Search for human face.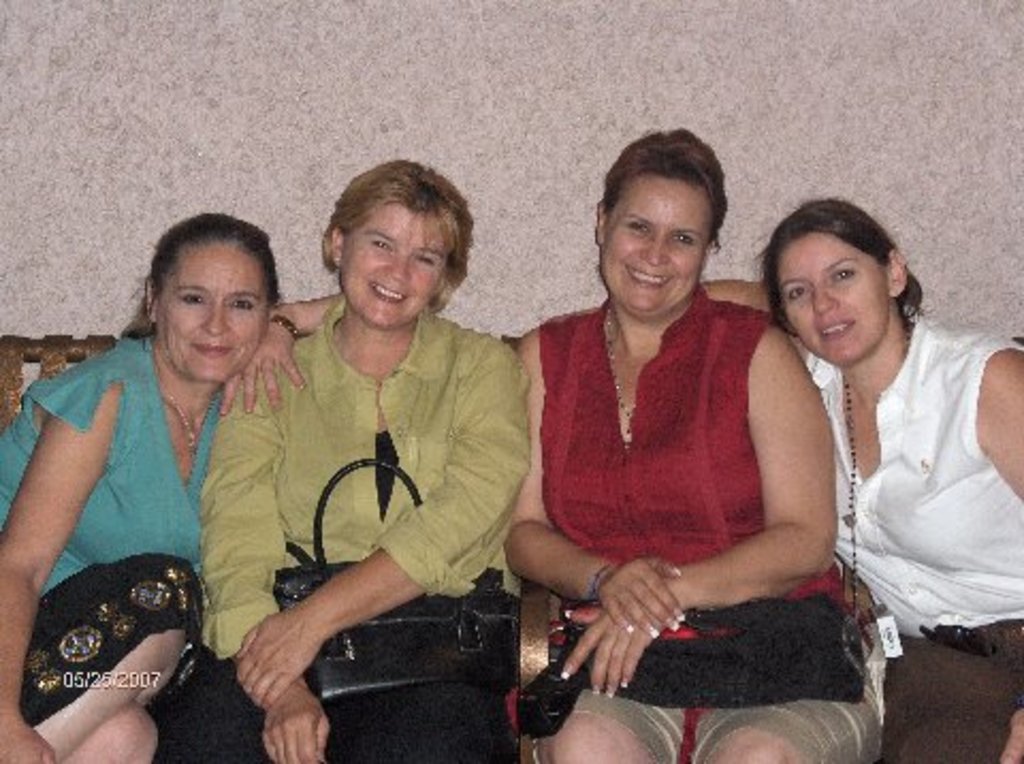
Found at select_region(599, 177, 721, 324).
